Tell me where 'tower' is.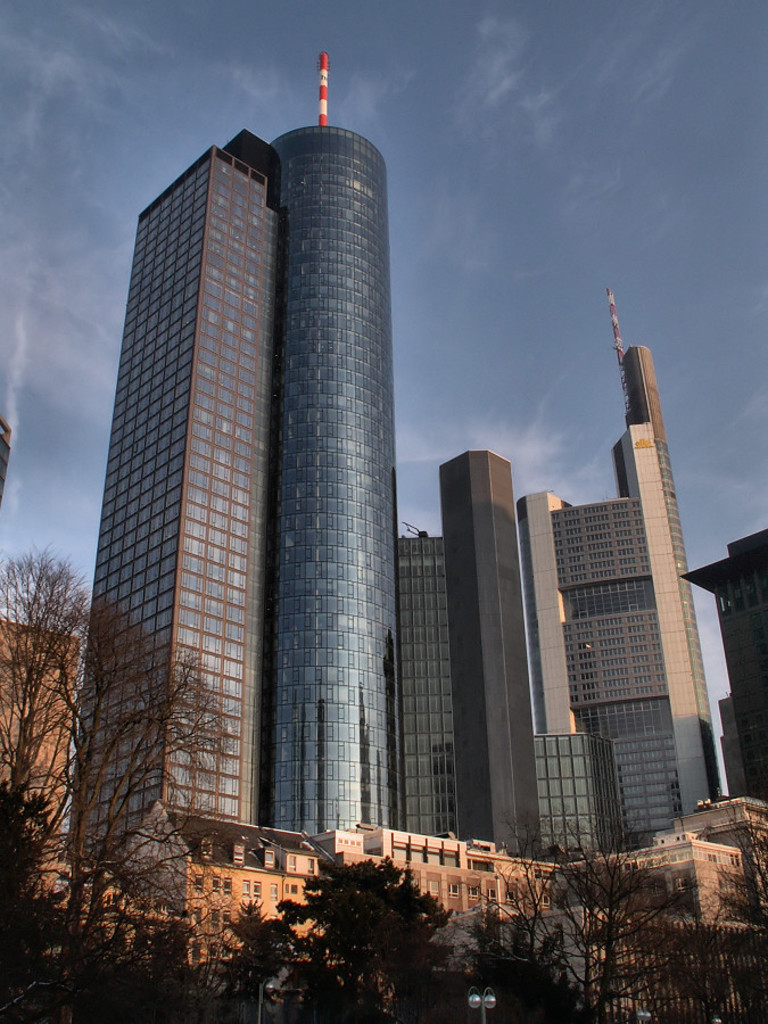
'tower' is at locate(74, 58, 448, 827).
